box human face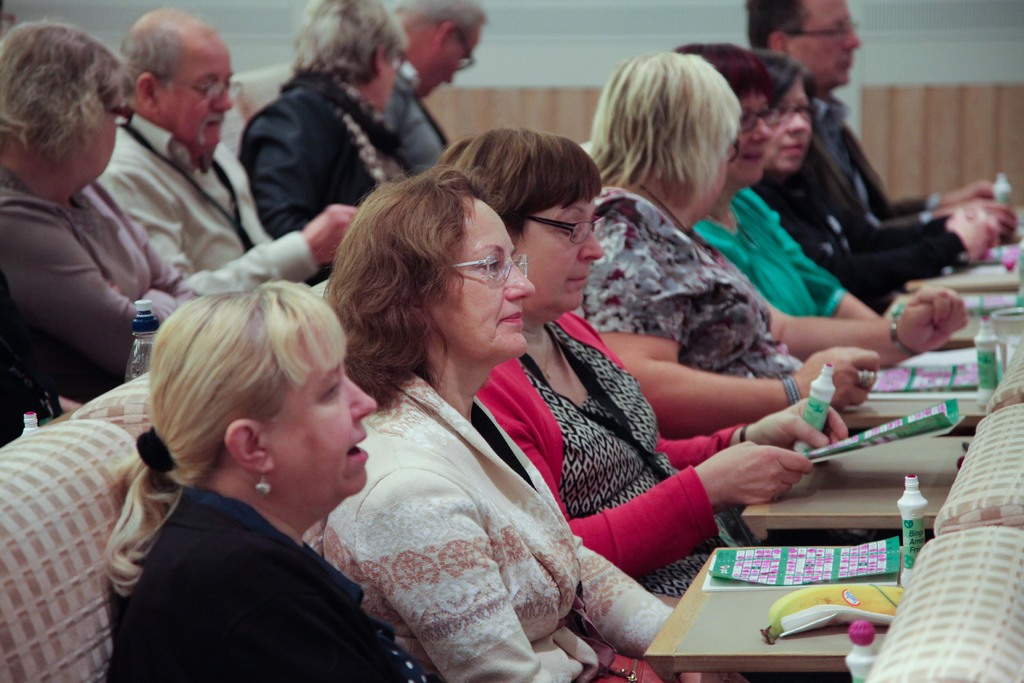
422 28 481 99
